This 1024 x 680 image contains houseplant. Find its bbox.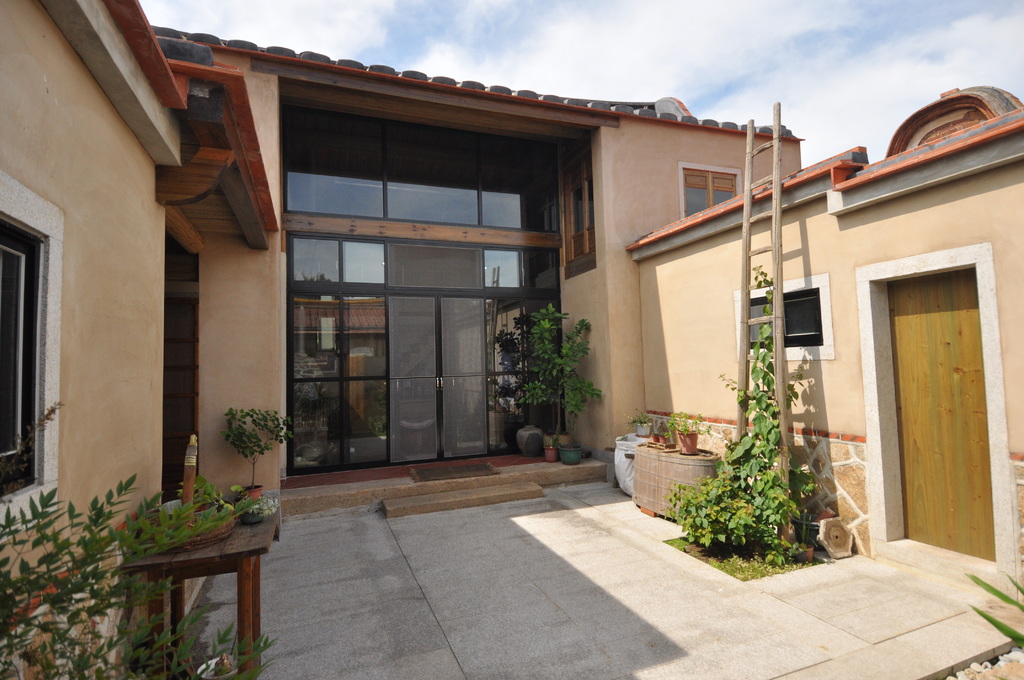
box=[681, 410, 707, 452].
